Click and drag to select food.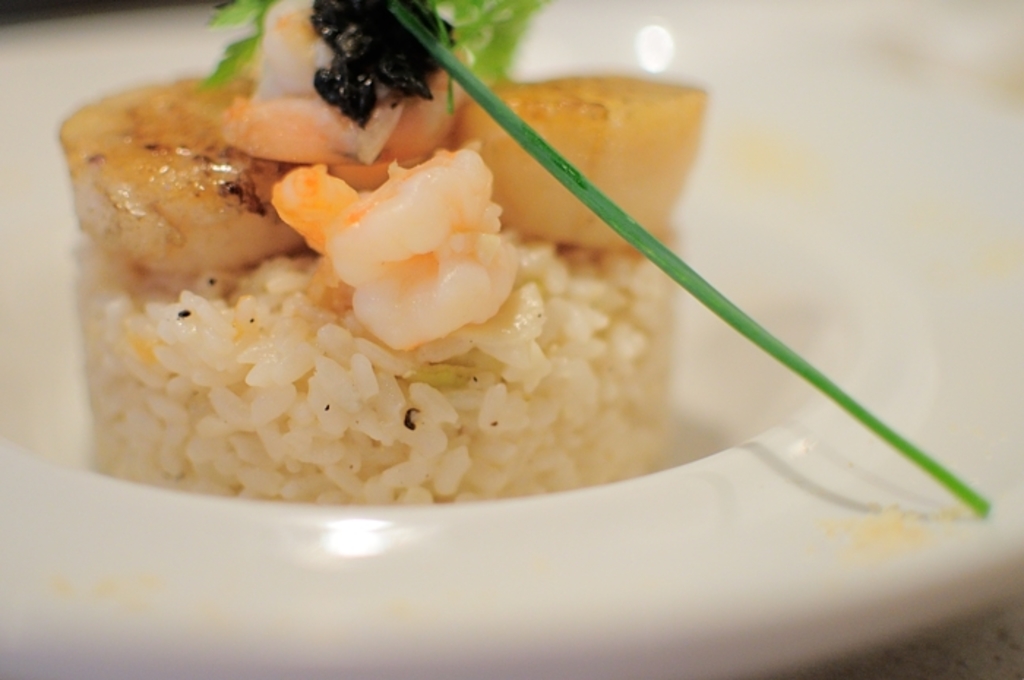
Selection: pyautogui.locateOnScreen(118, 60, 647, 458).
